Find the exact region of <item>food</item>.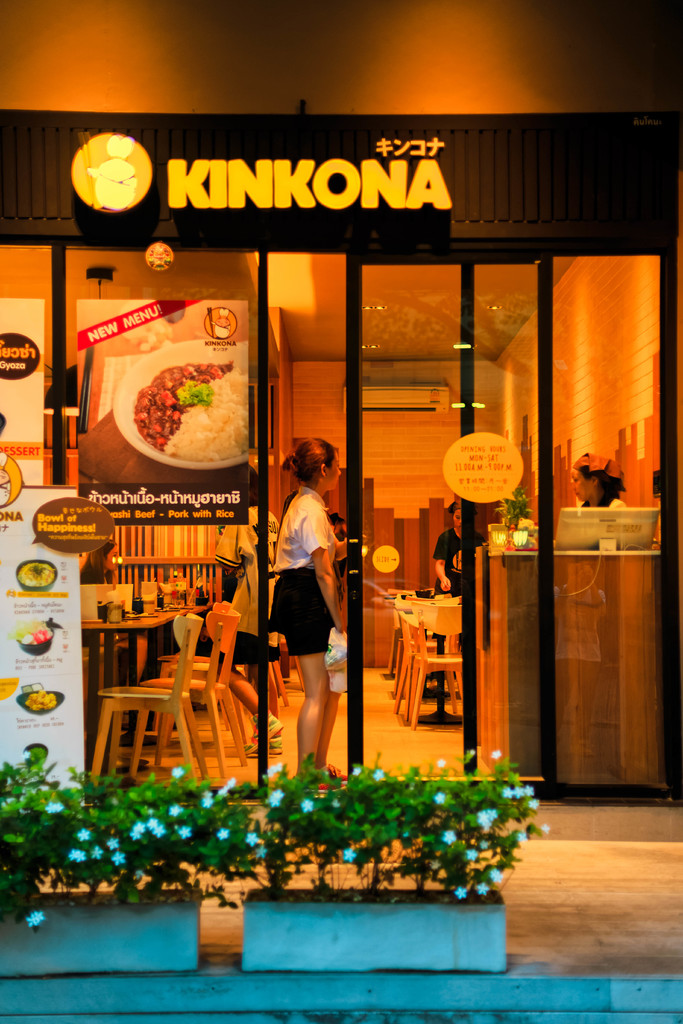
Exact region: rect(22, 688, 59, 710).
